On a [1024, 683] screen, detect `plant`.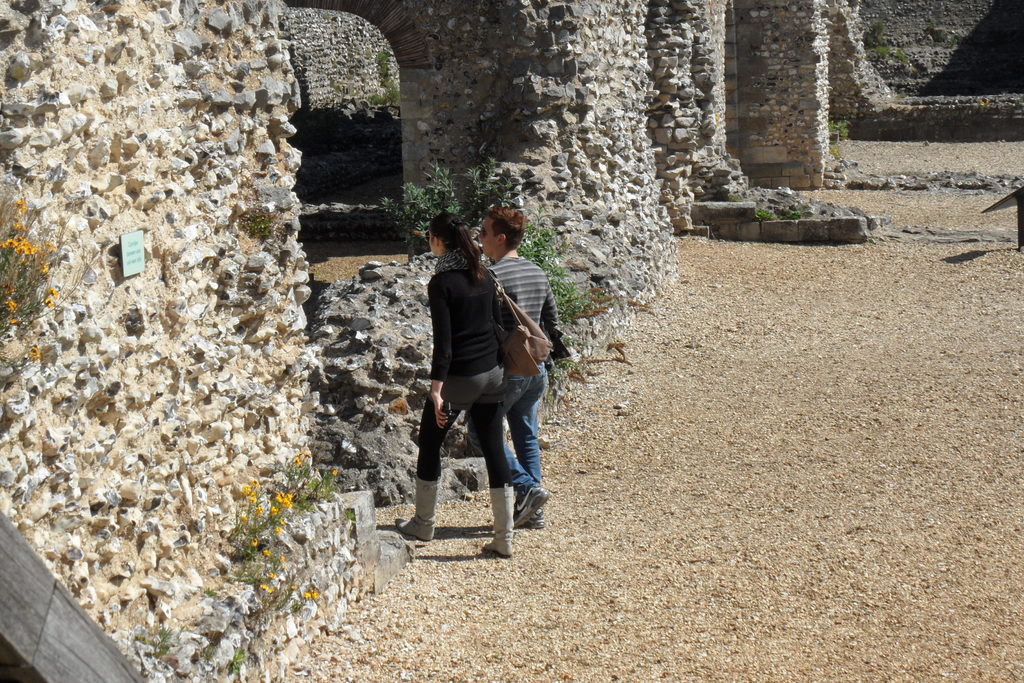
[x1=828, y1=117, x2=850, y2=143].
